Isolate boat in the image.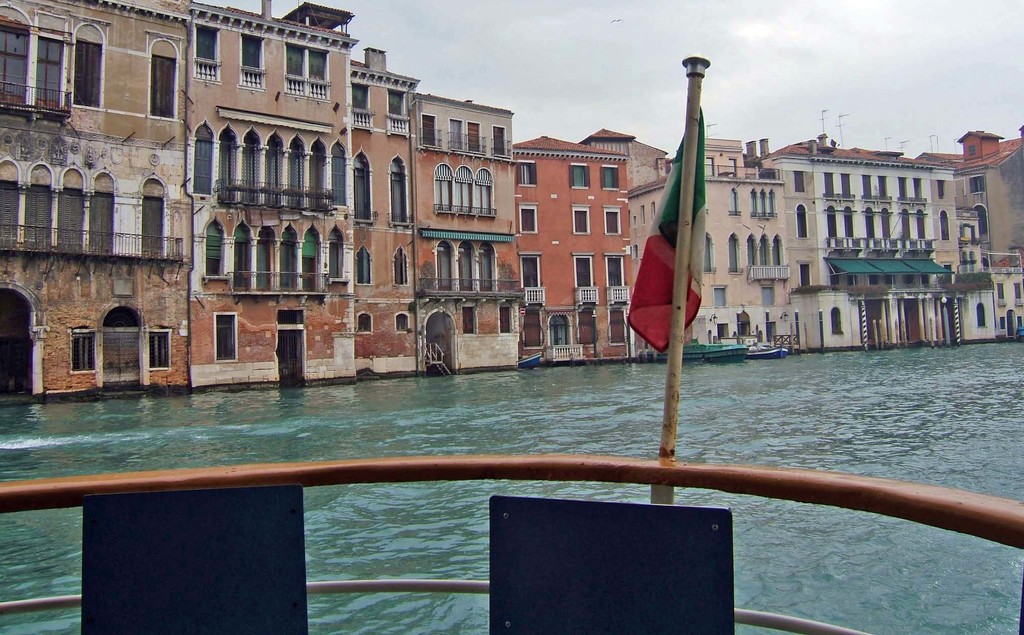
Isolated region: 0, 53, 1023, 634.
